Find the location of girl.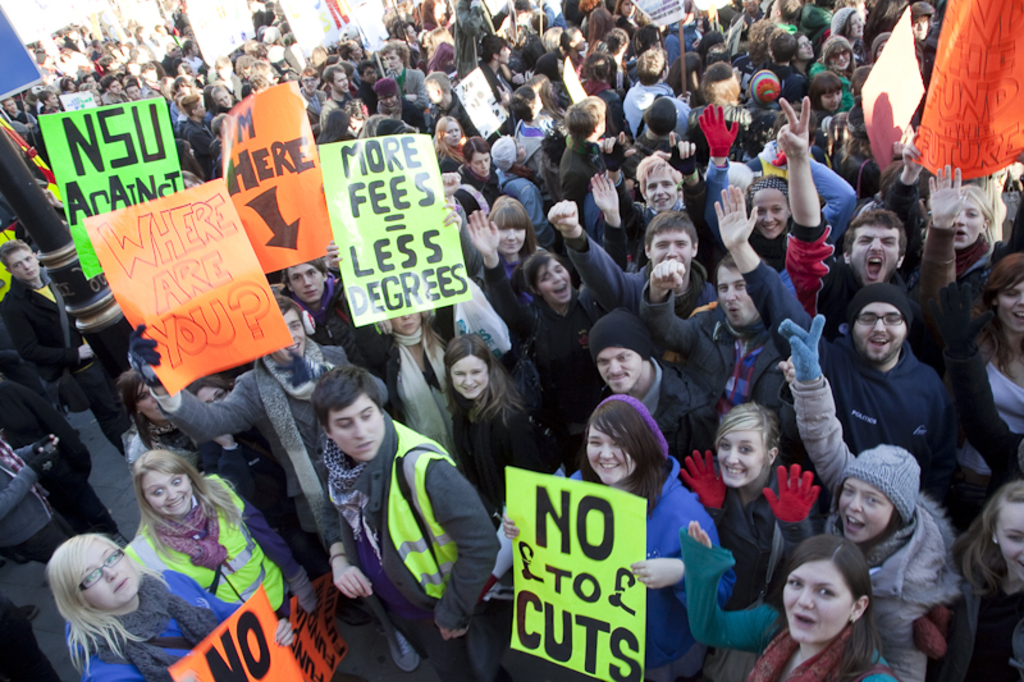
Location: (212,83,232,110).
